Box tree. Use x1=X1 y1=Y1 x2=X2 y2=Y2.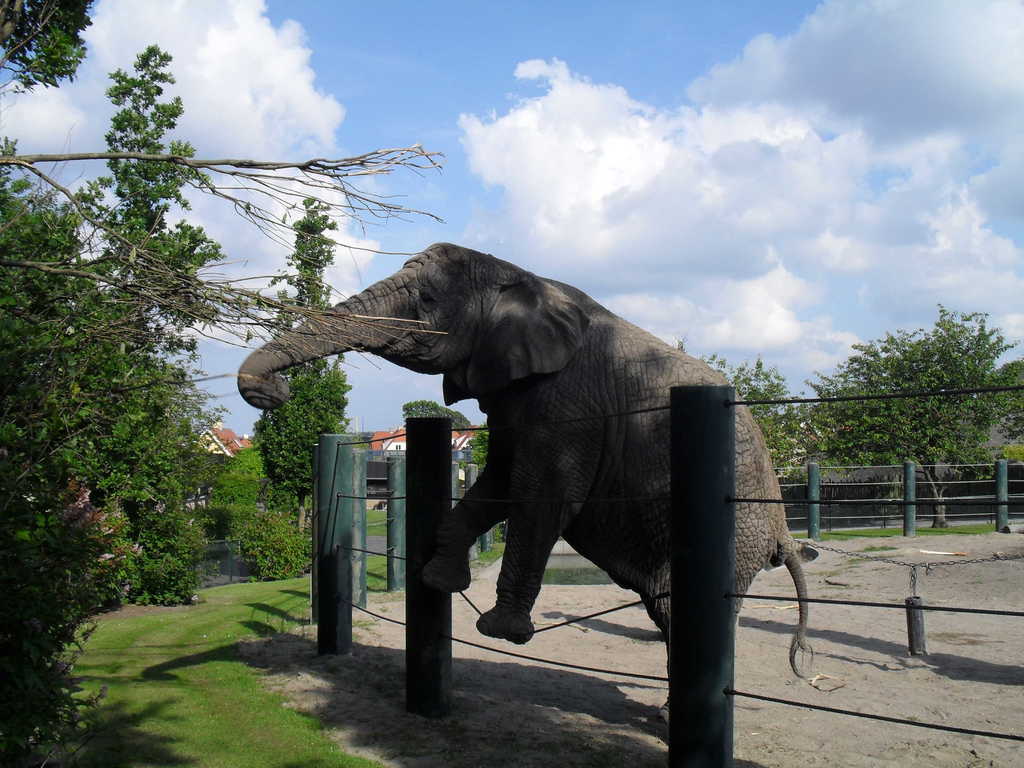
x1=803 y1=301 x2=1023 y2=529.
